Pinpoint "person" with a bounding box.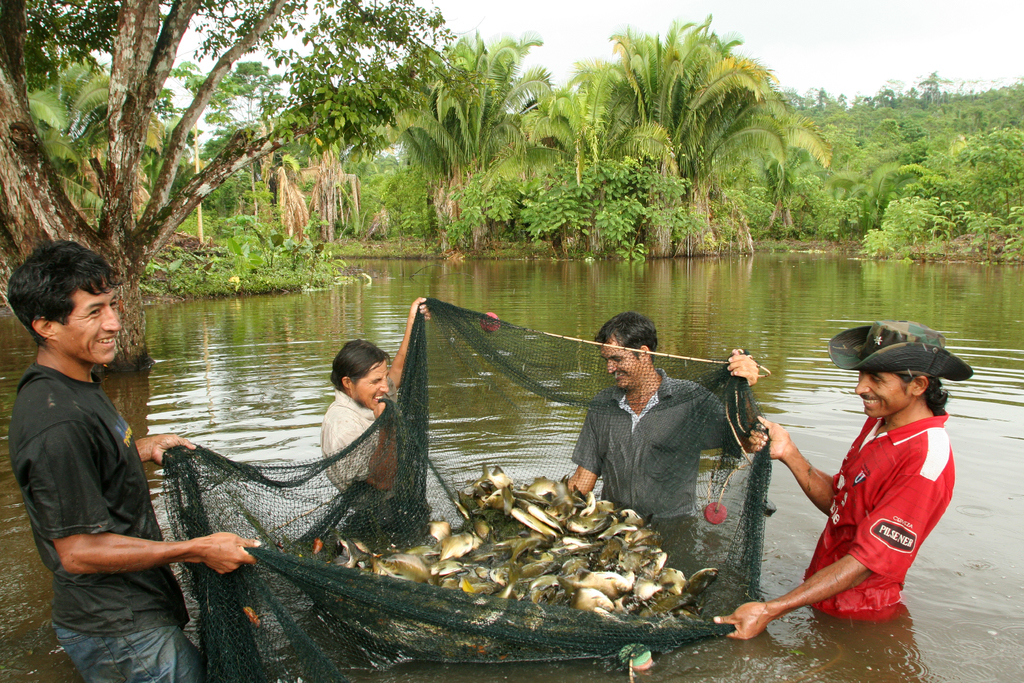
(x1=1, y1=240, x2=262, y2=682).
